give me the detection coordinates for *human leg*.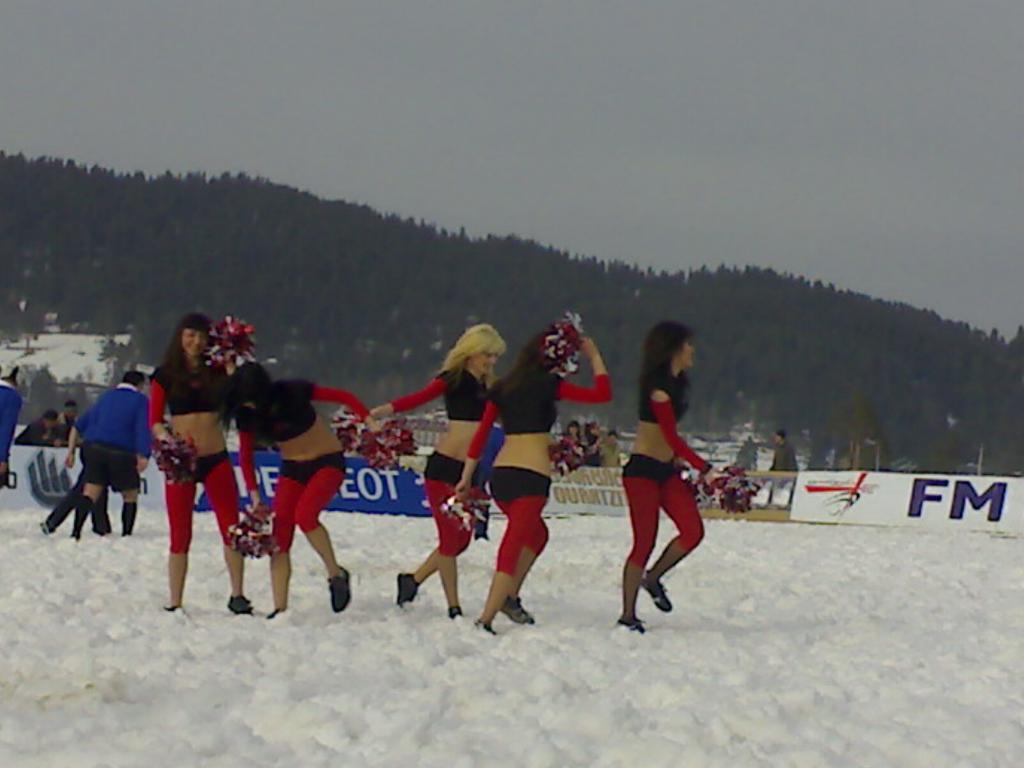
74 470 93 540.
